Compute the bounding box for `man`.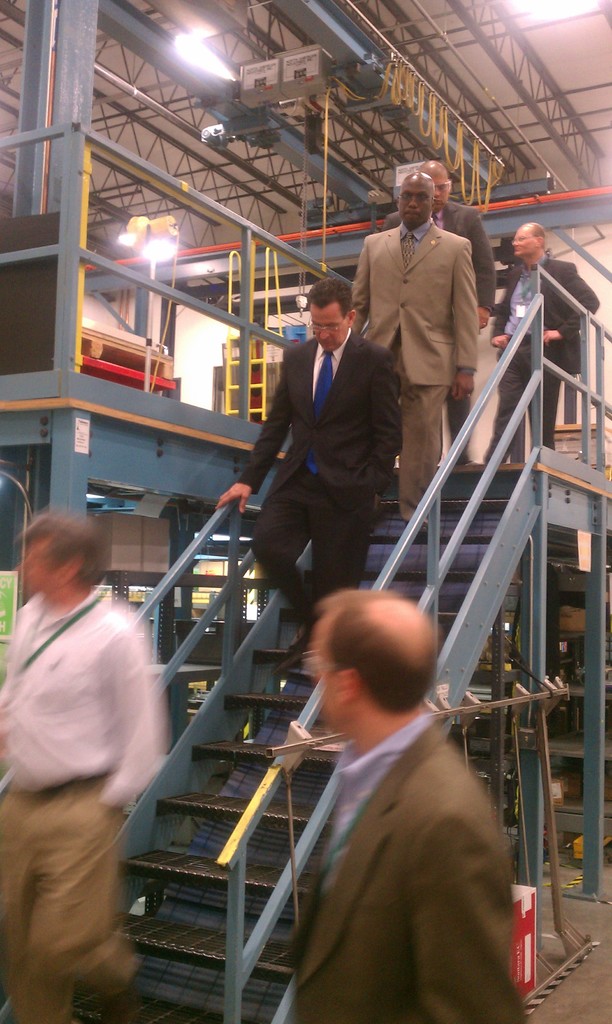
l=487, t=221, r=595, b=467.
